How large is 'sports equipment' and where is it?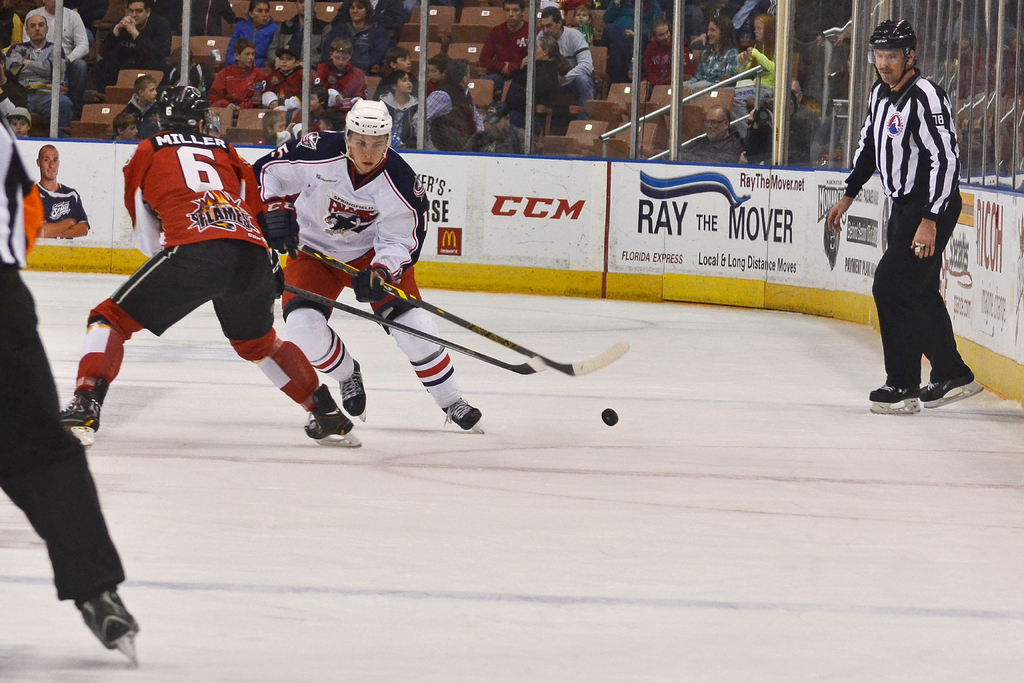
Bounding box: {"x1": 56, "y1": 376, "x2": 111, "y2": 448}.
